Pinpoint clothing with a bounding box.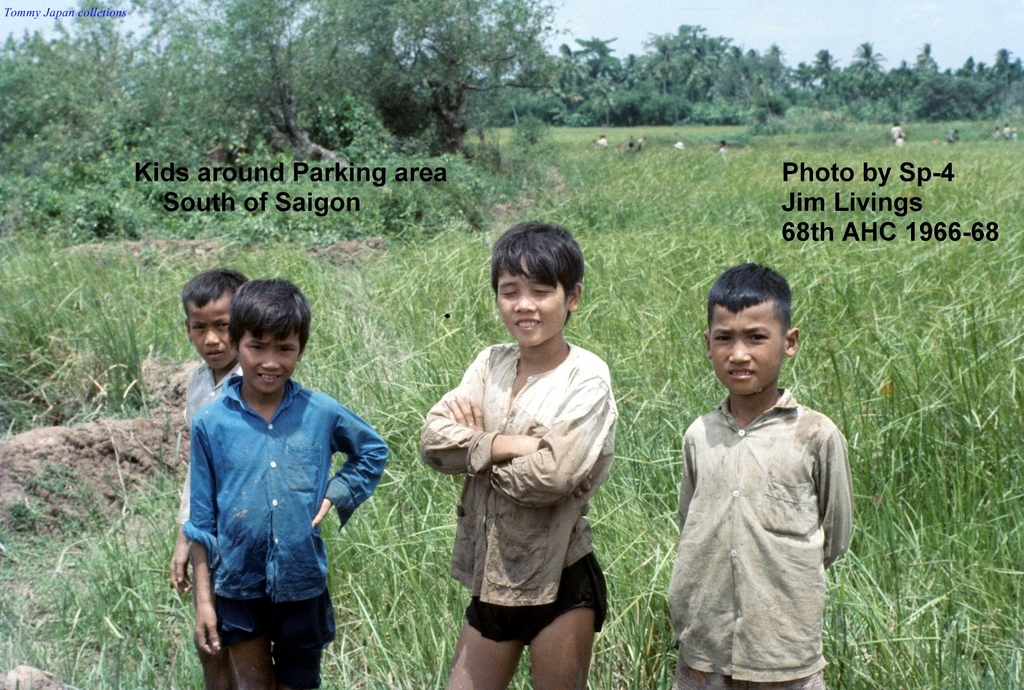
{"x1": 179, "y1": 376, "x2": 396, "y2": 689}.
